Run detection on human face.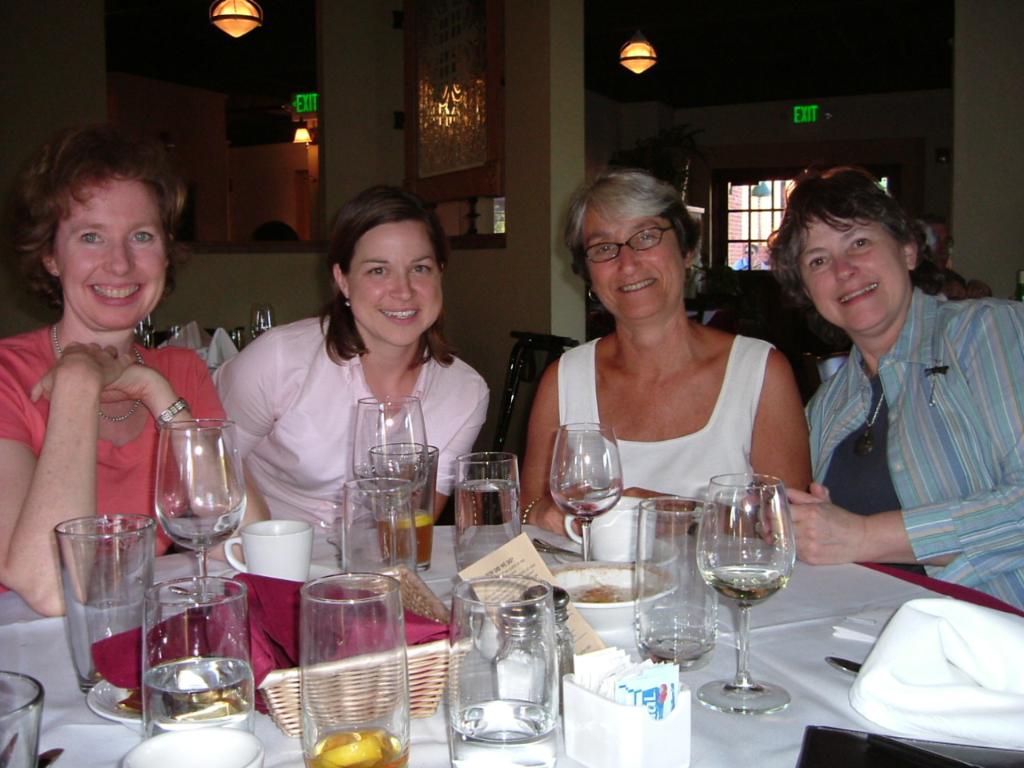
Result: (x1=796, y1=218, x2=902, y2=339).
